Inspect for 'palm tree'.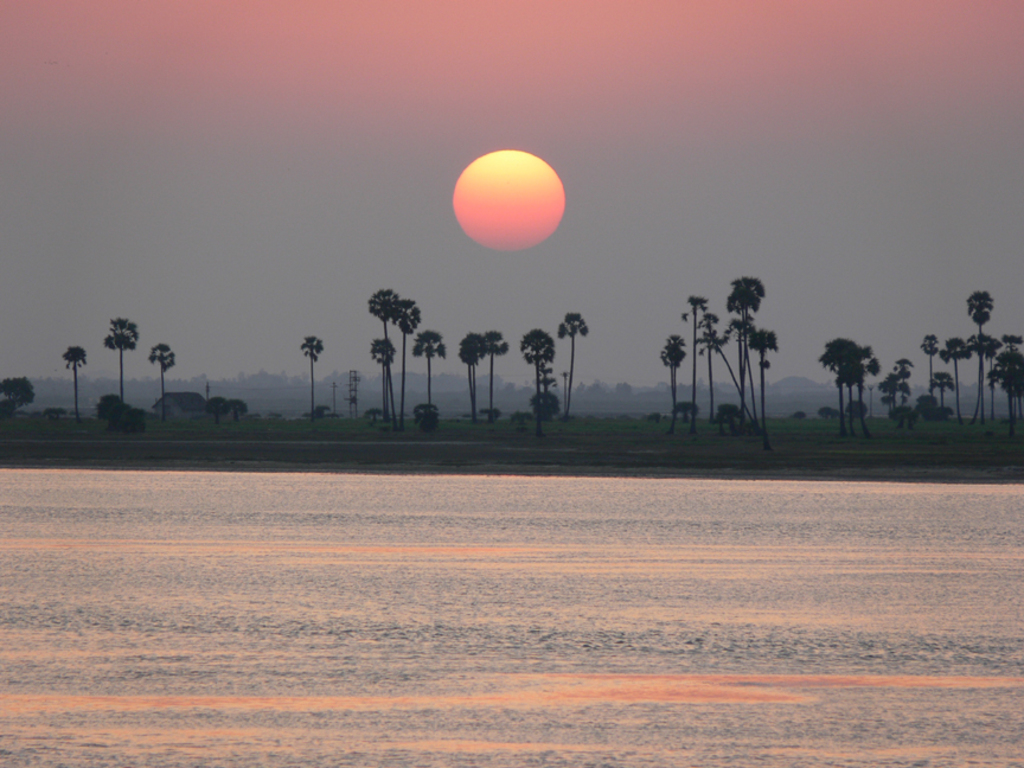
Inspection: 559/309/590/395.
